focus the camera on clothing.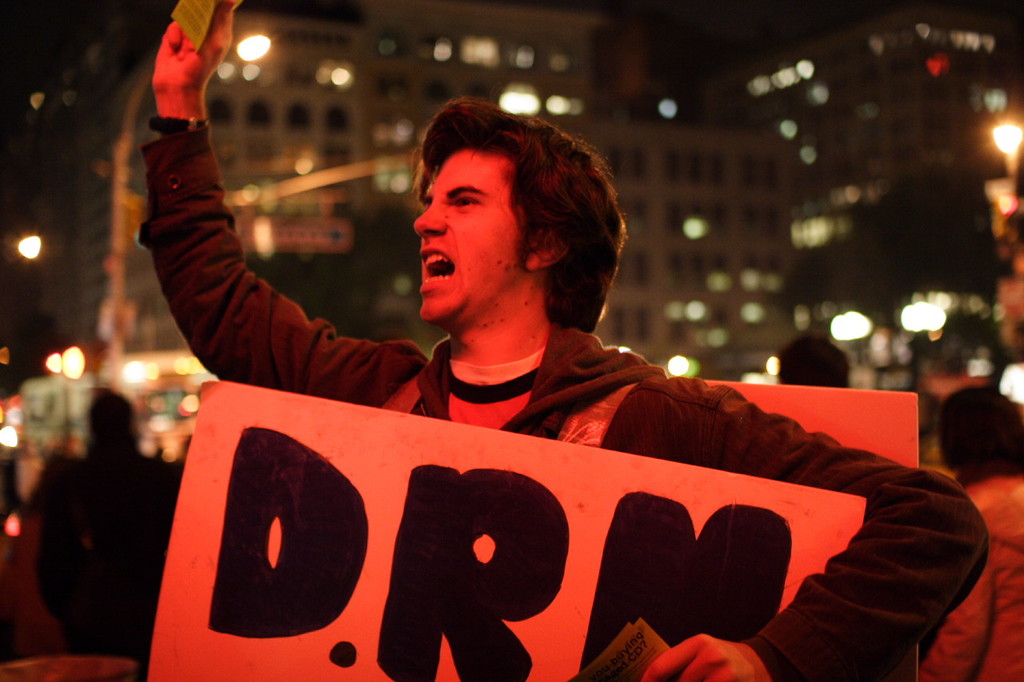
Focus region: bbox=(17, 448, 161, 654).
